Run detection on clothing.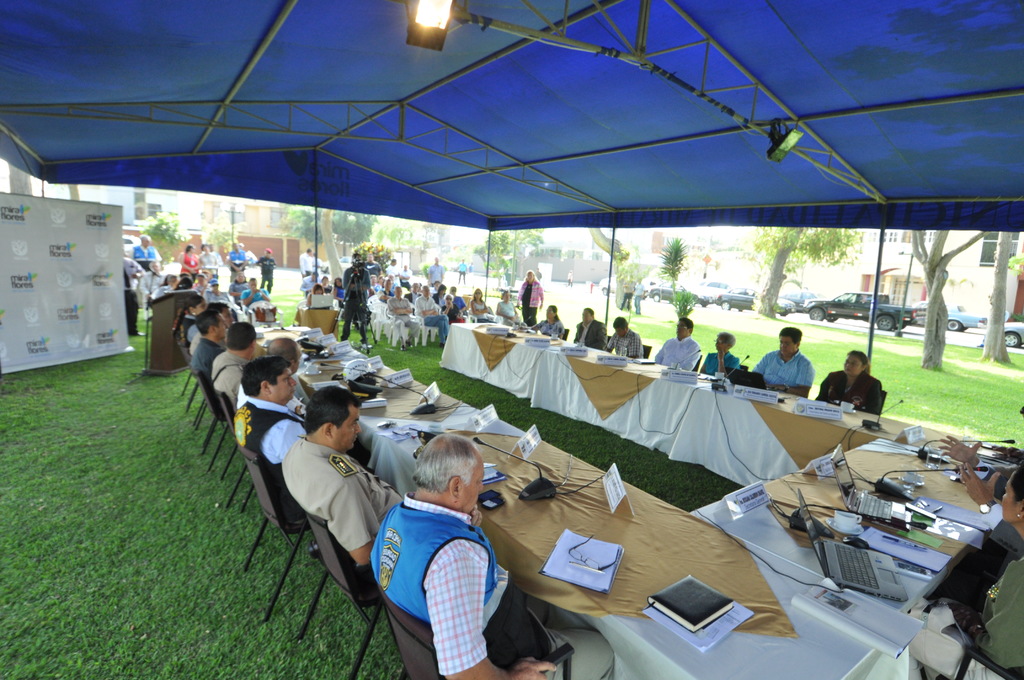
Result: (left=189, top=341, right=223, bottom=376).
